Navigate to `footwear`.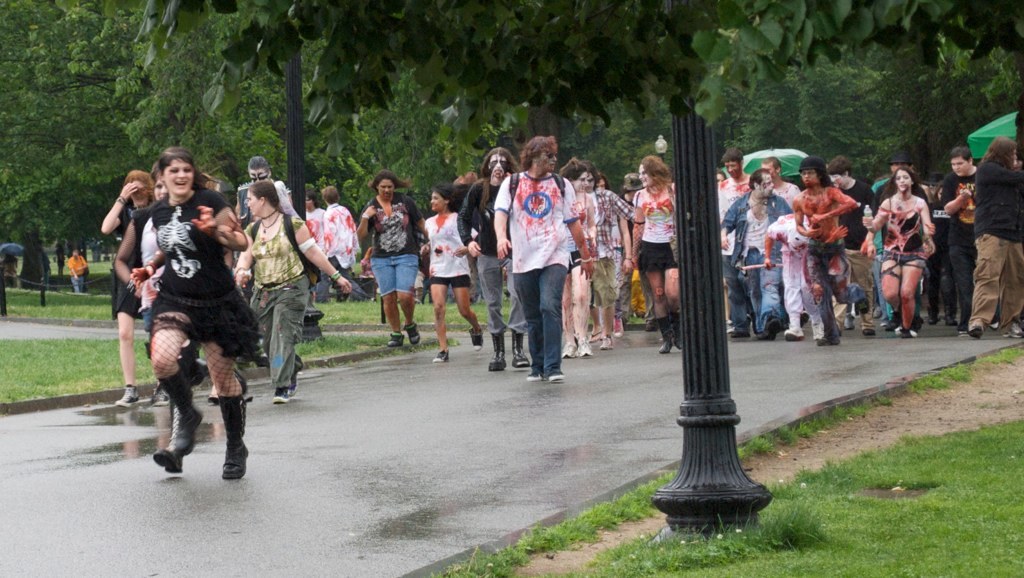
Navigation target: box=[289, 378, 299, 397].
